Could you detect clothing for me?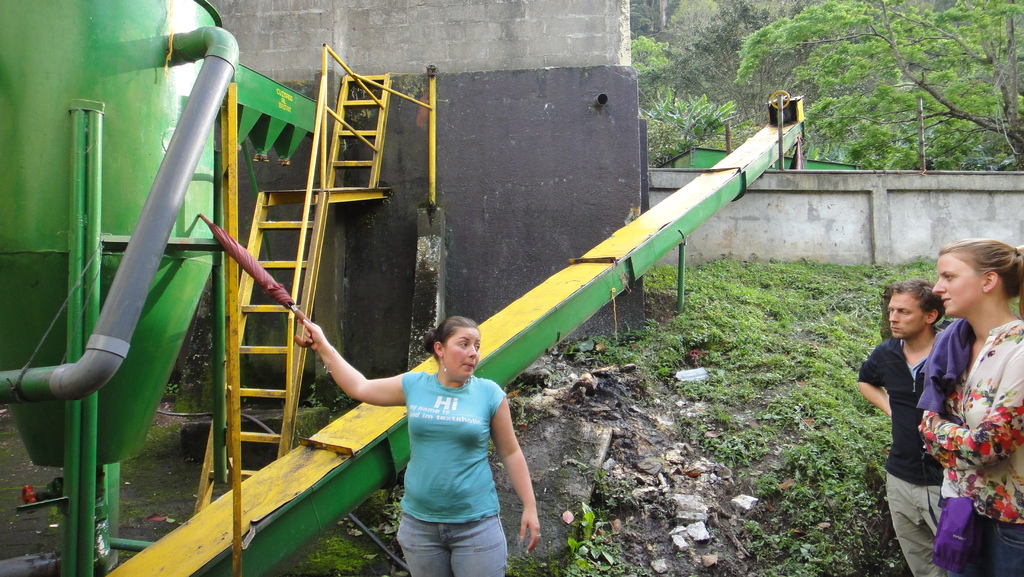
Detection result: 929/319/1023/576.
